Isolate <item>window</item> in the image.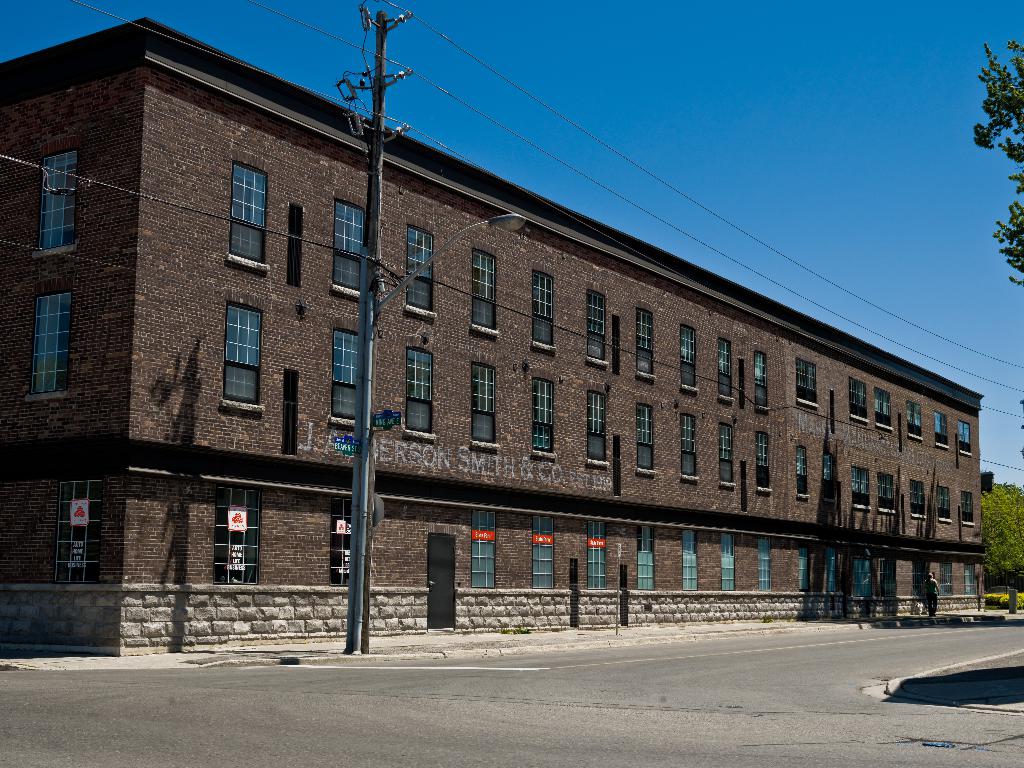
Isolated region: x1=682, y1=324, x2=700, y2=393.
